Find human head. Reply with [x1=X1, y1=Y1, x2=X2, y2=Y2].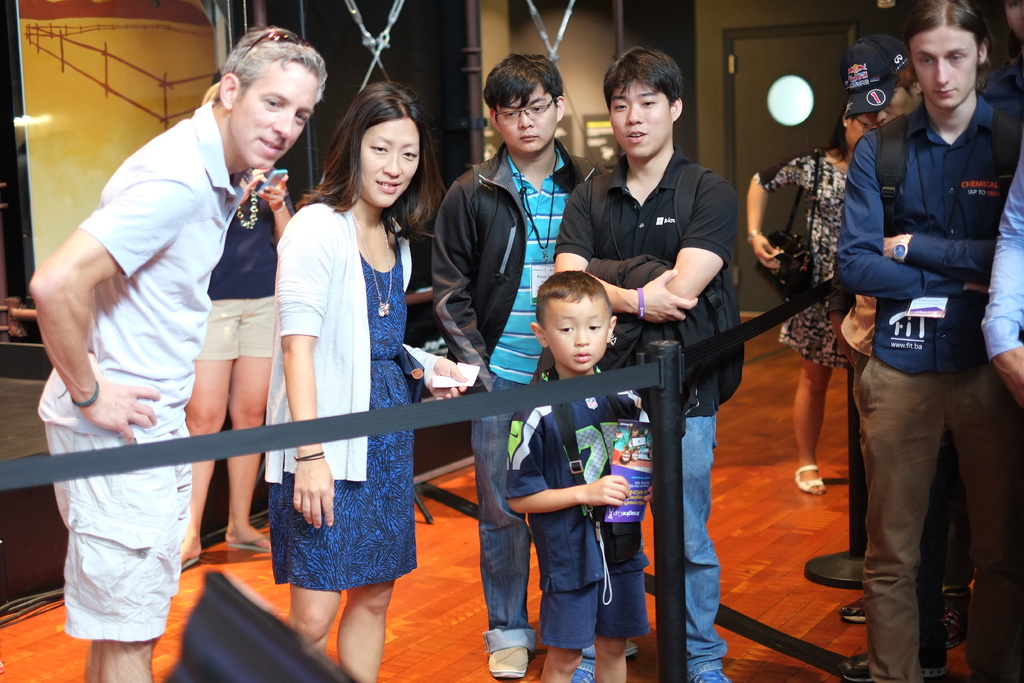
[x1=488, y1=48, x2=572, y2=151].
